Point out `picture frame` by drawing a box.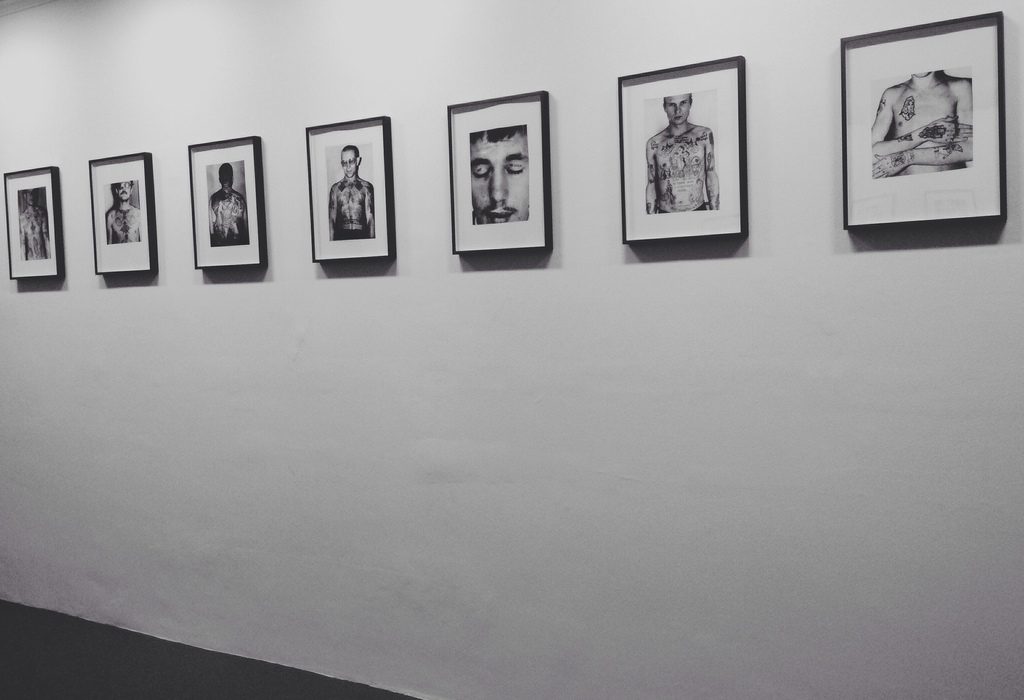
617, 52, 746, 245.
